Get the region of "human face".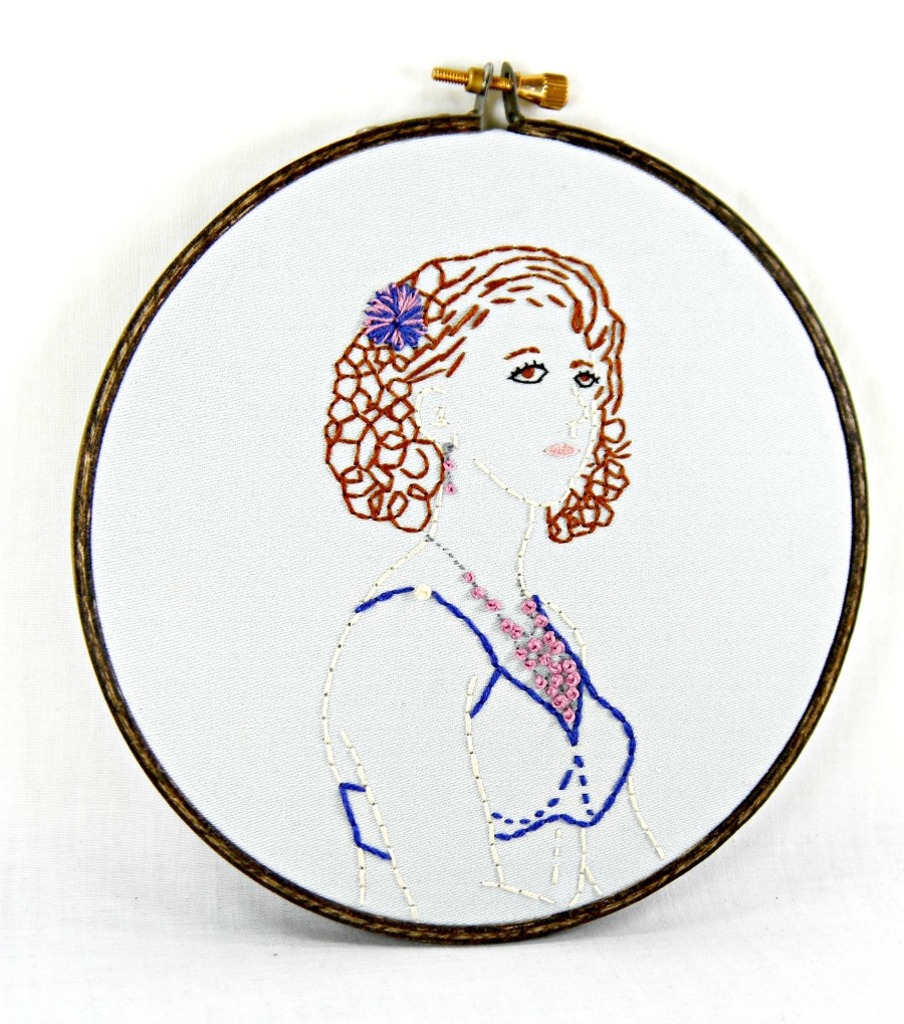
<region>438, 300, 596, 499</region>.
